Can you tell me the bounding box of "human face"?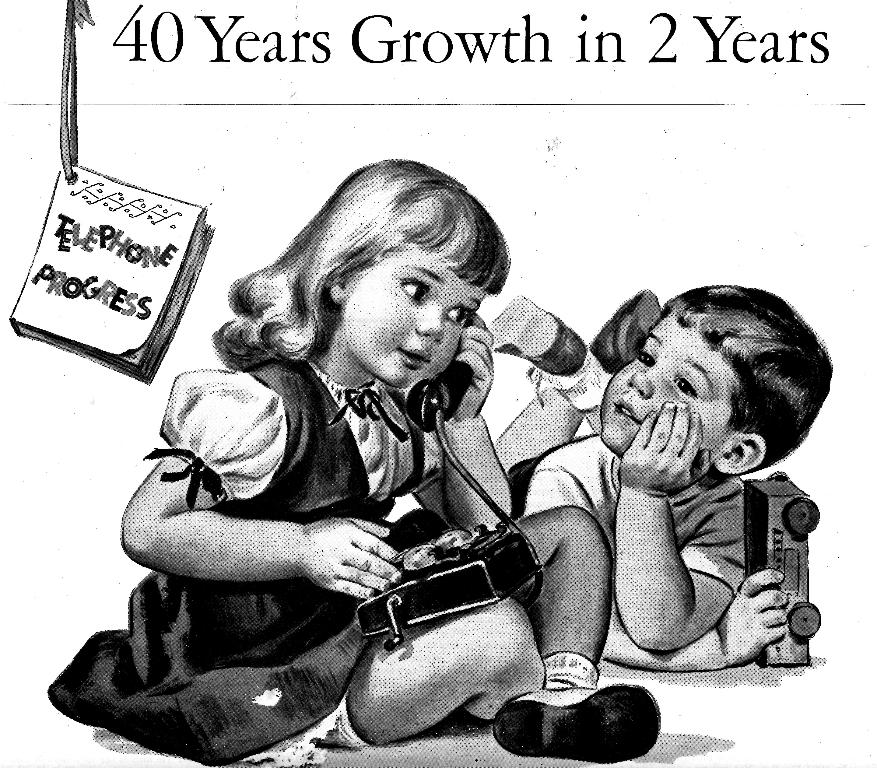
x1=599, y1=315, x2=731, y2=446.
